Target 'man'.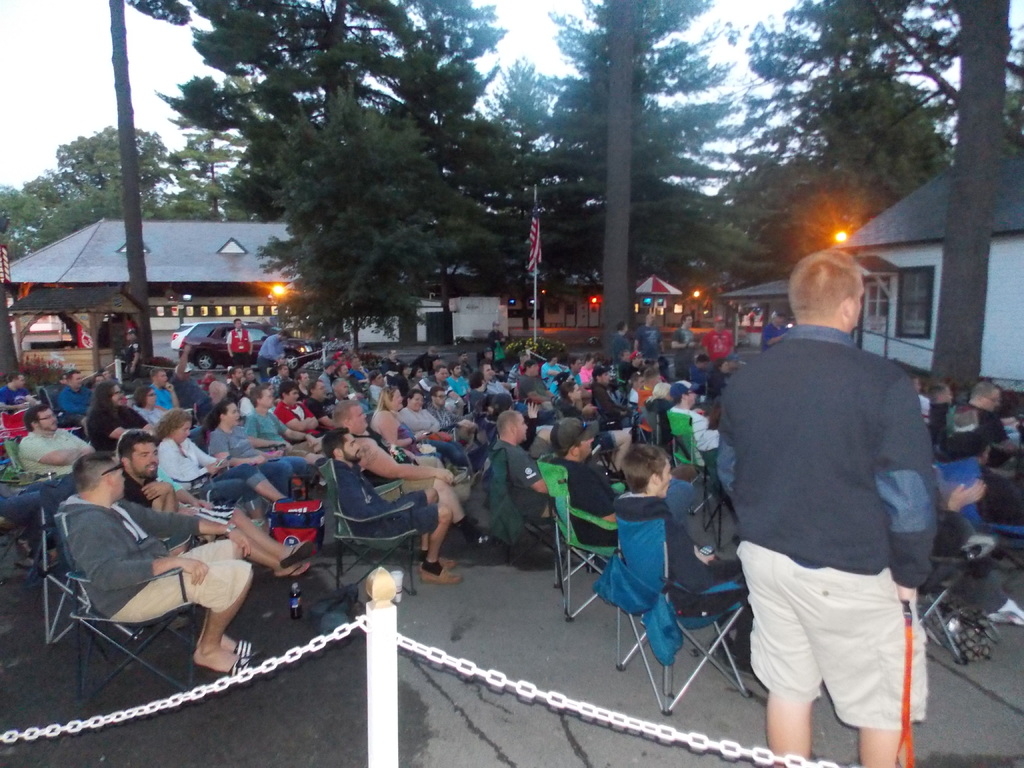
Target region: {"x1": 605, "y1": 322, "x2": 637, "y2": 362}.
